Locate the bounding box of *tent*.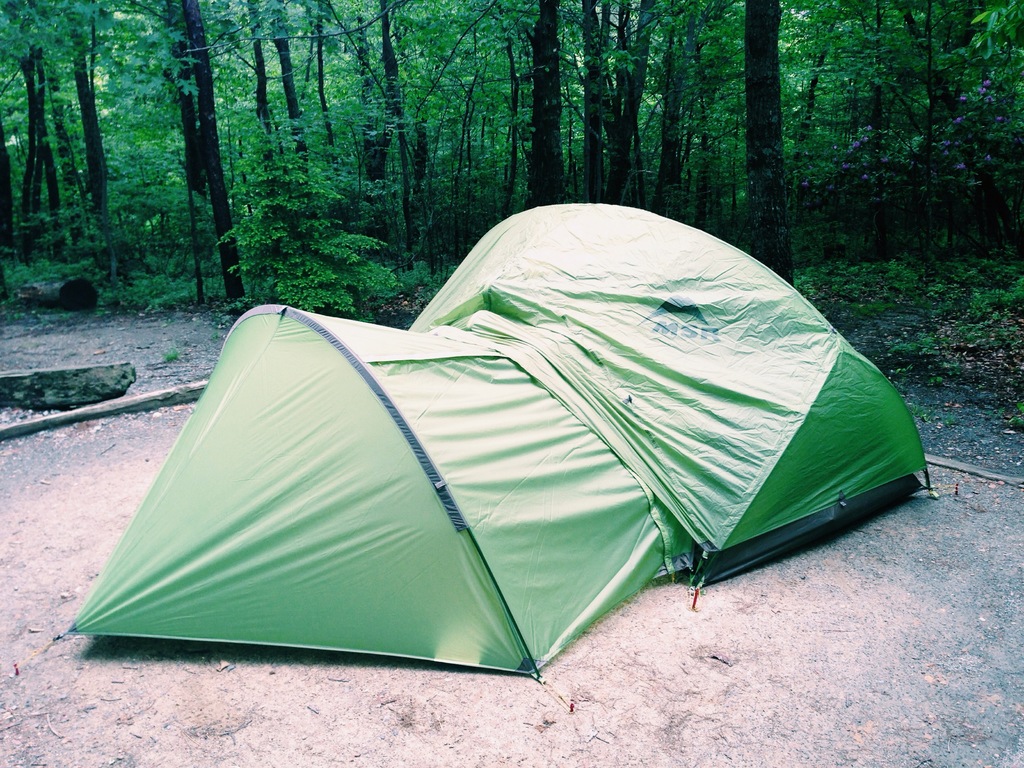
Bounding box: 0/203/940/698.
